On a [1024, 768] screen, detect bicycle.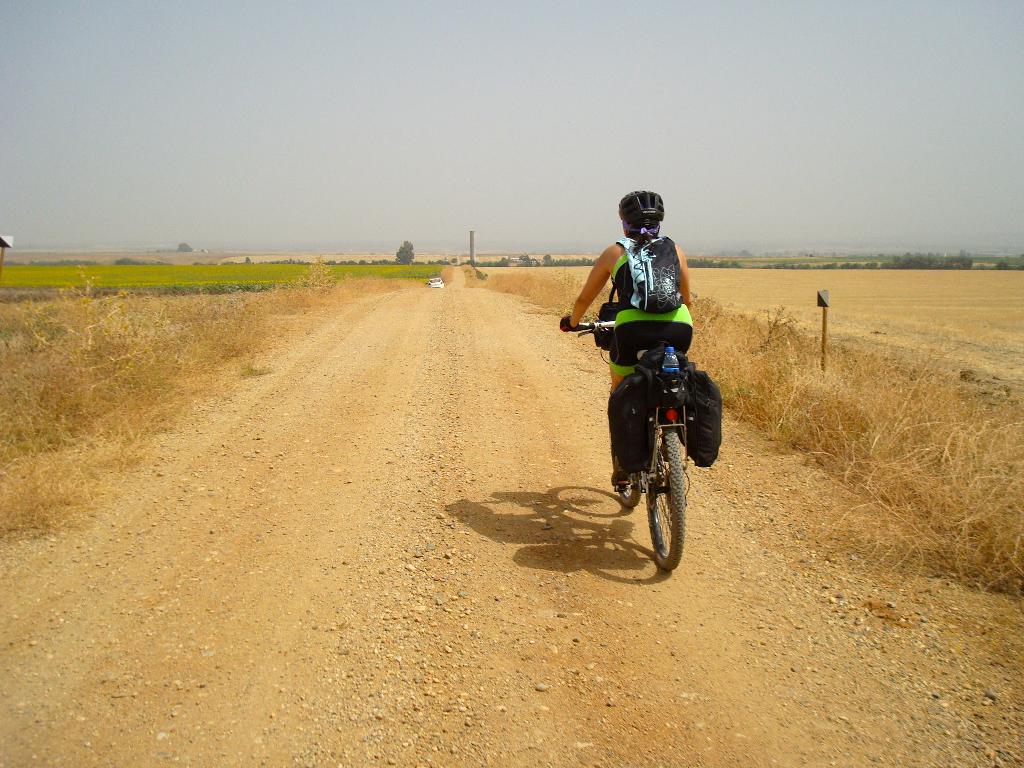
(528, 278, 715, 575).
